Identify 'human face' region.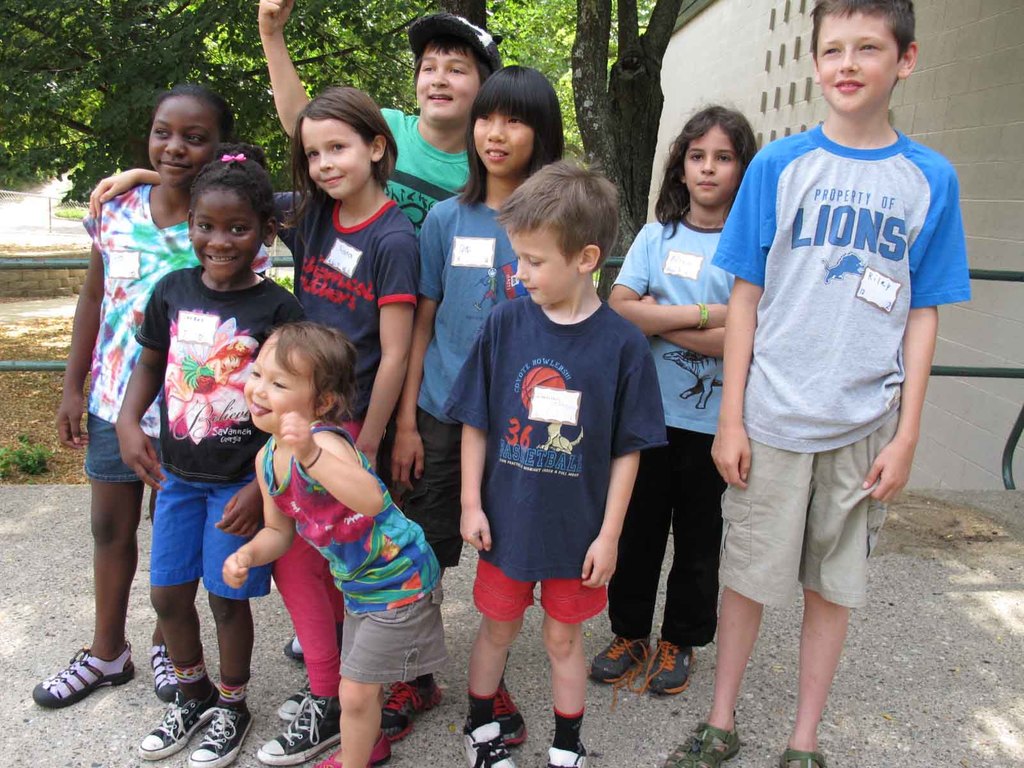
Region: [x1=243, y1=339, x2=316, y2=436].
